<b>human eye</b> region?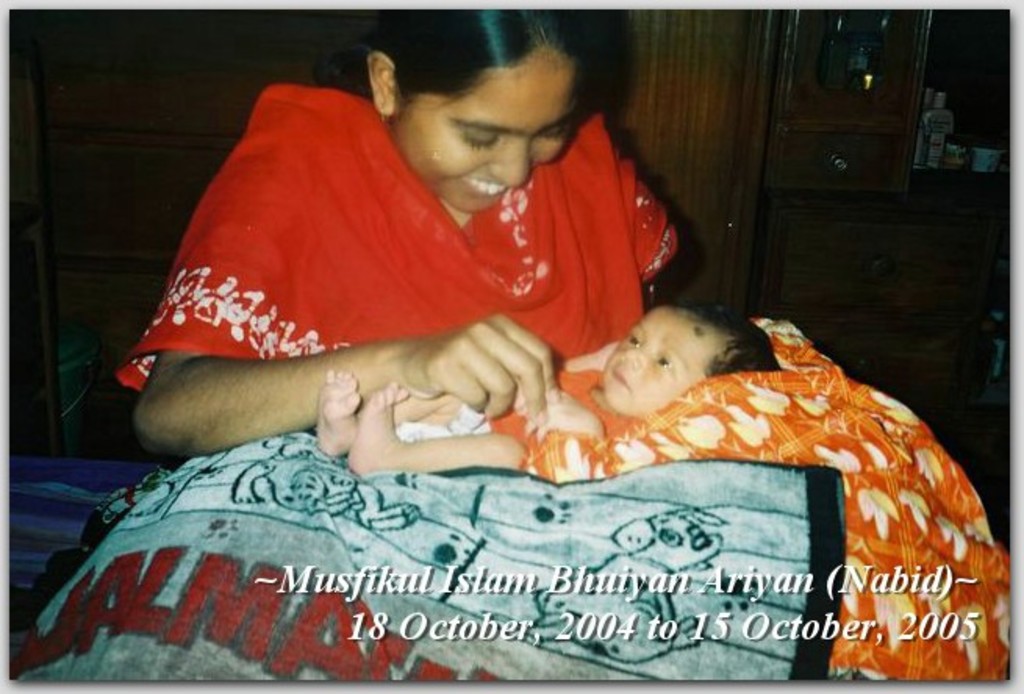
655/349/675/378
